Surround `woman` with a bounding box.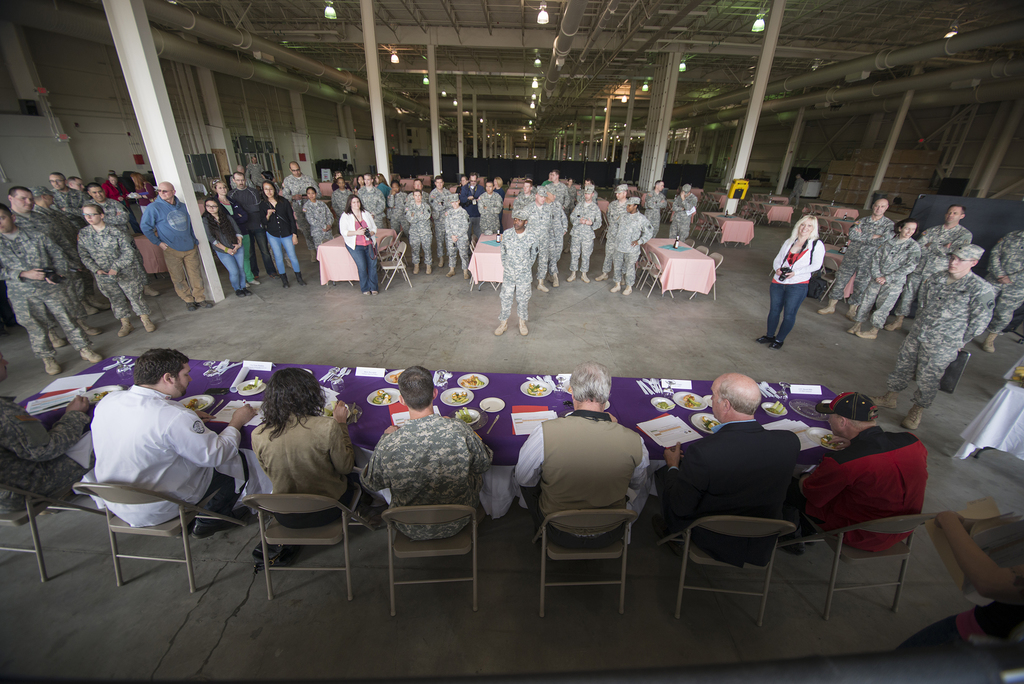
262/177/307/286.
